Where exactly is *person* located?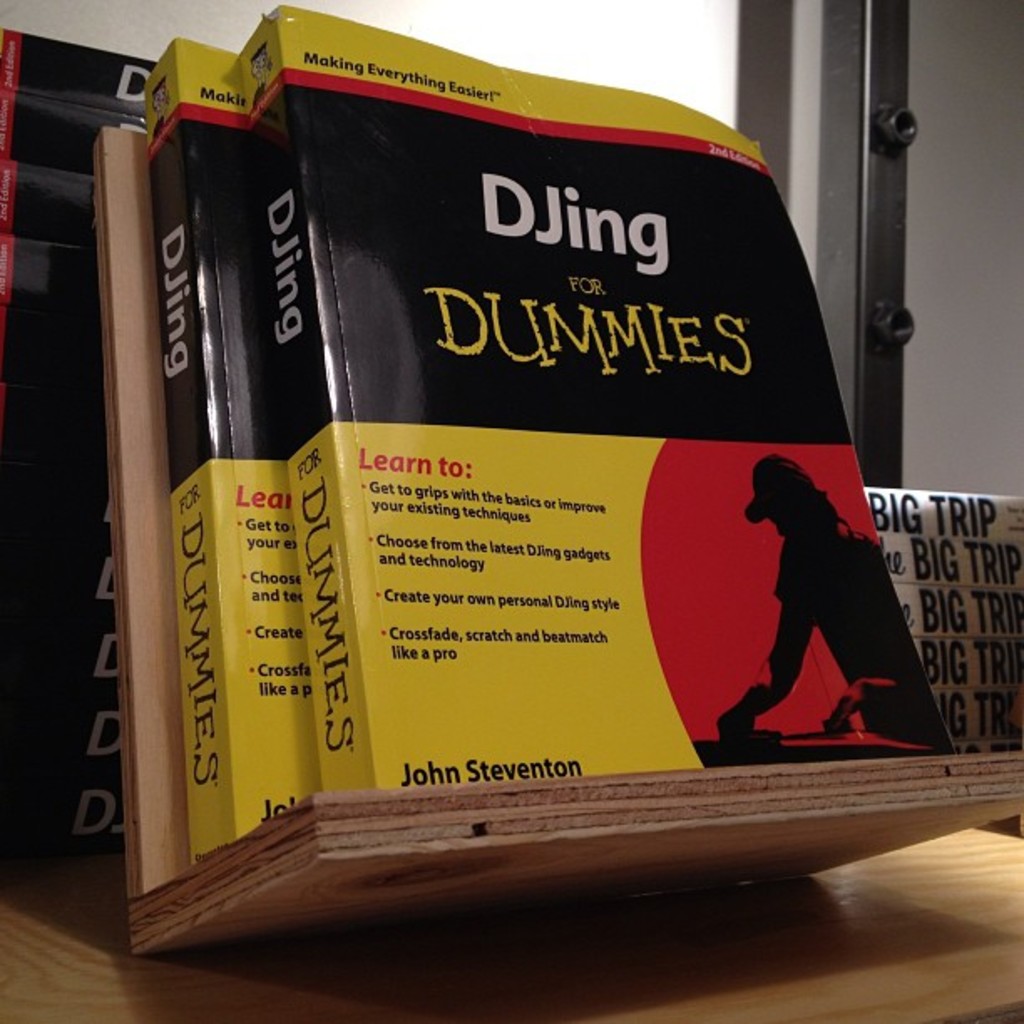
Its bounding box is [left=713, top=453, right=950, bottom=745].
